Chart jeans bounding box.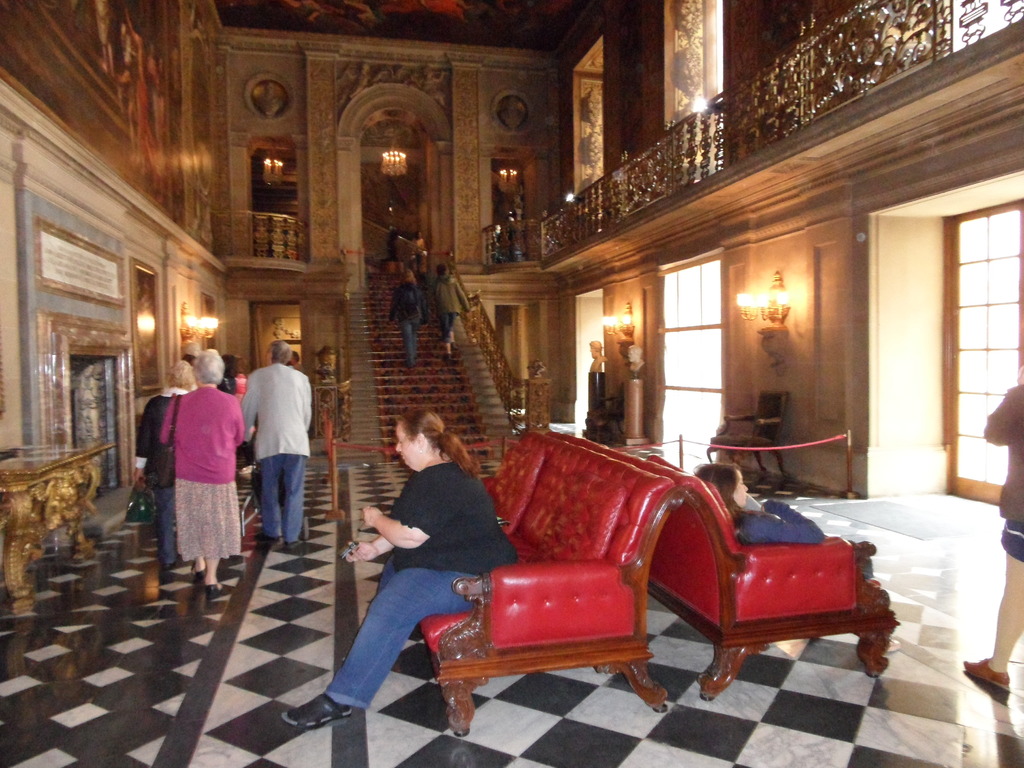
Charted: left=321, top=556, right=461, bottom=734.
